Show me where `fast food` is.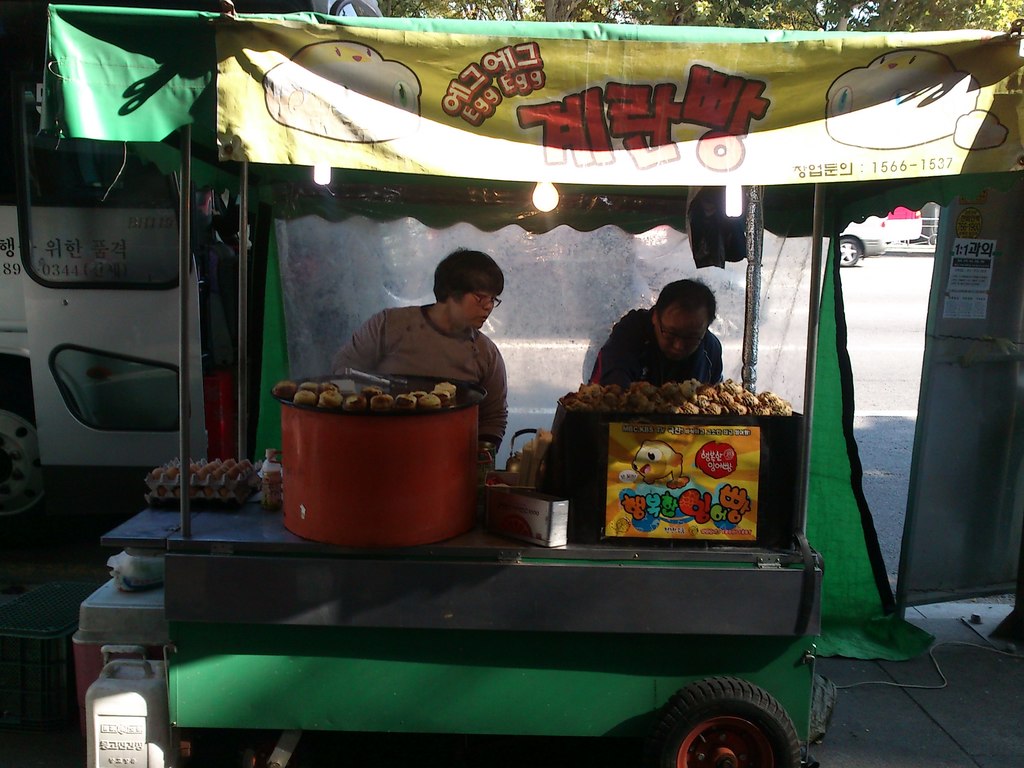
`fast food` is at BBox(346, 392, 367, 408).
